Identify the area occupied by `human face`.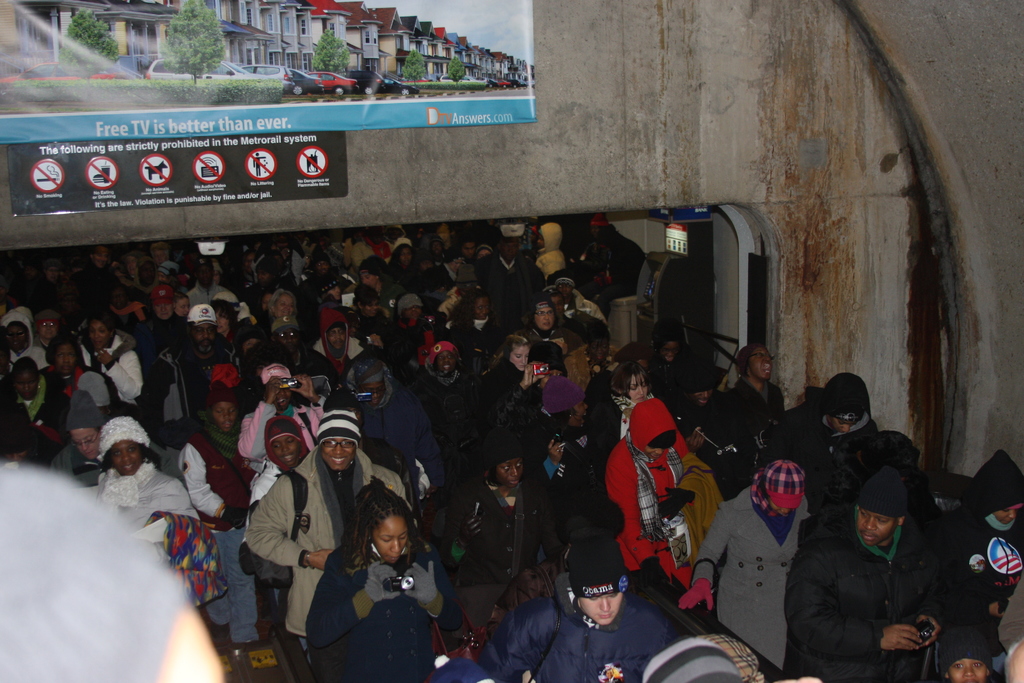
Area: BBox(173, 295, 193, 320).
